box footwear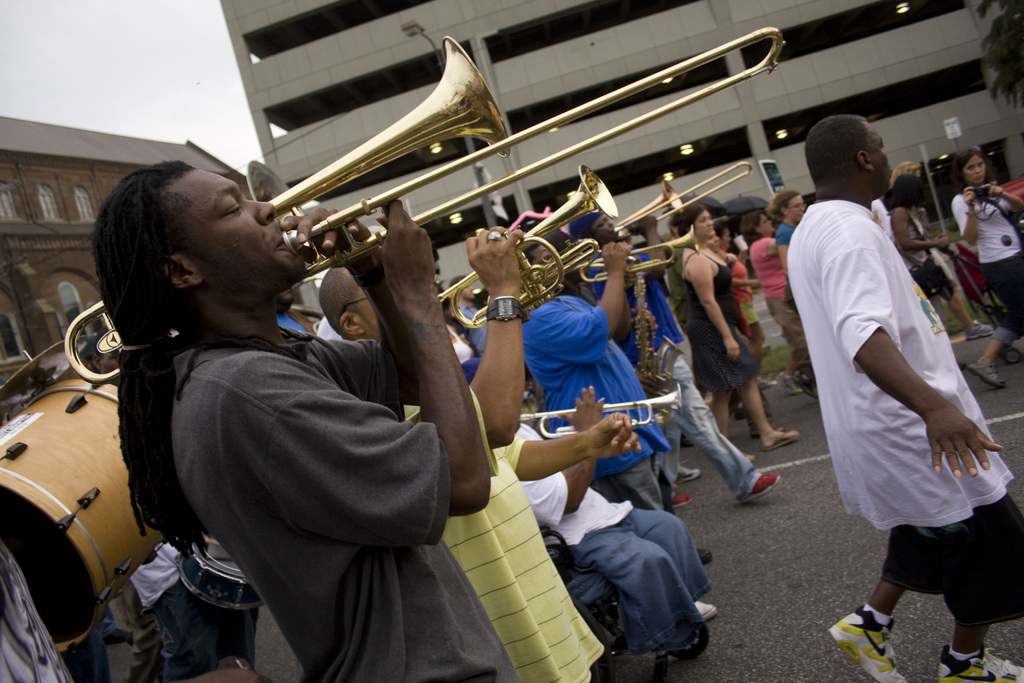
region(748, 472, 780, 497)
